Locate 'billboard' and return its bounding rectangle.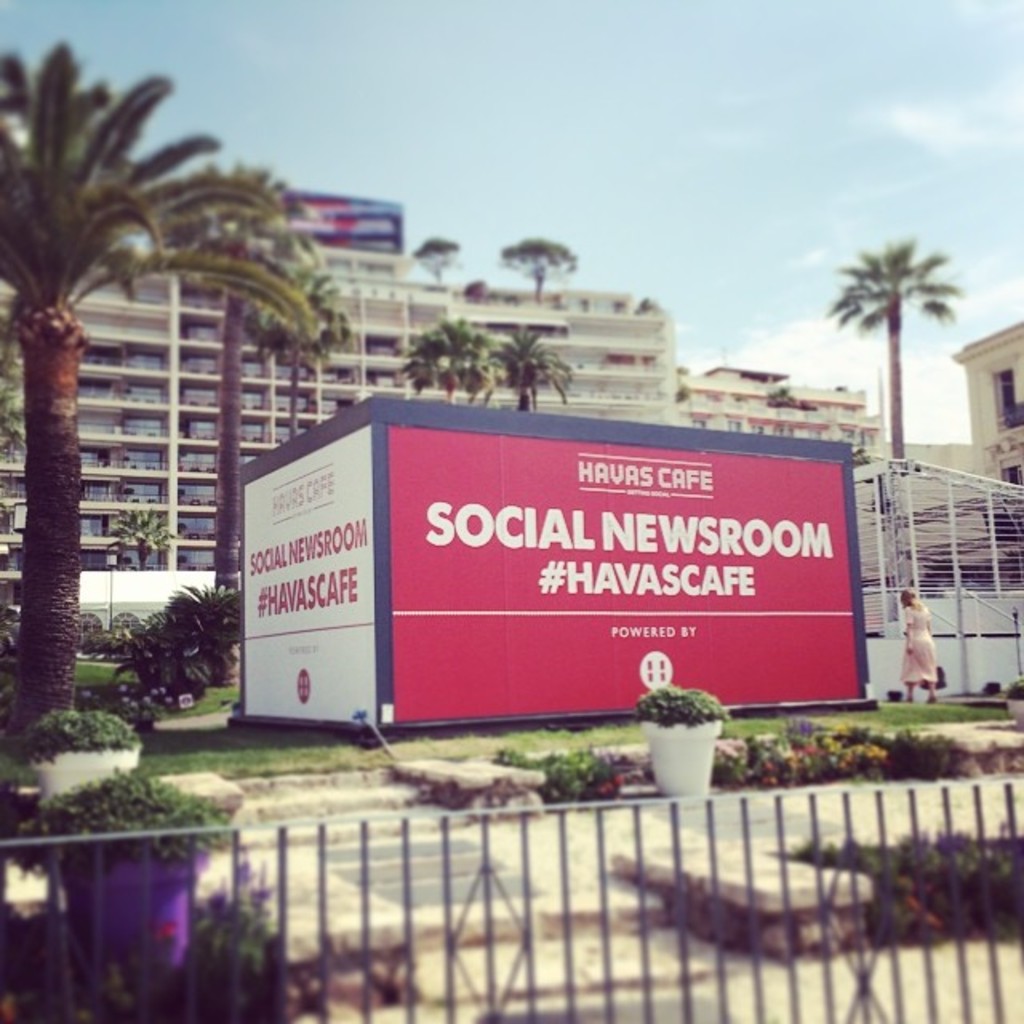
{"x1": 234, "y1": 426, "x2": 387, "y2": 736}.
